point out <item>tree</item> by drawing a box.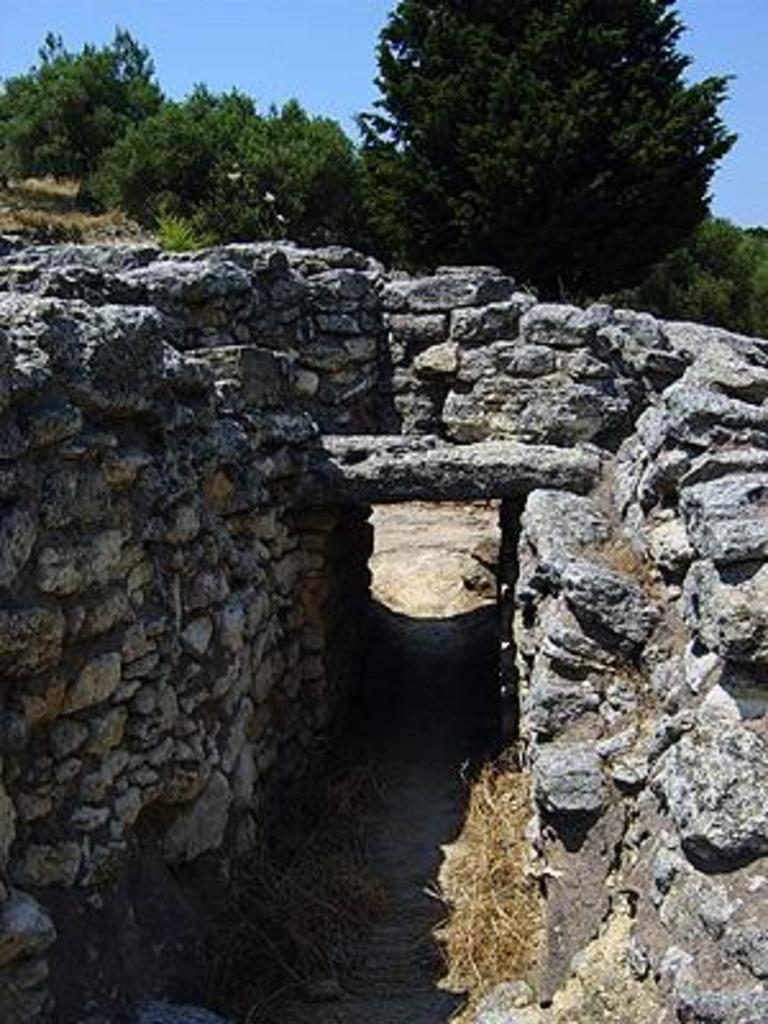
x1=338 y1=0 x2=724 y2=276.
